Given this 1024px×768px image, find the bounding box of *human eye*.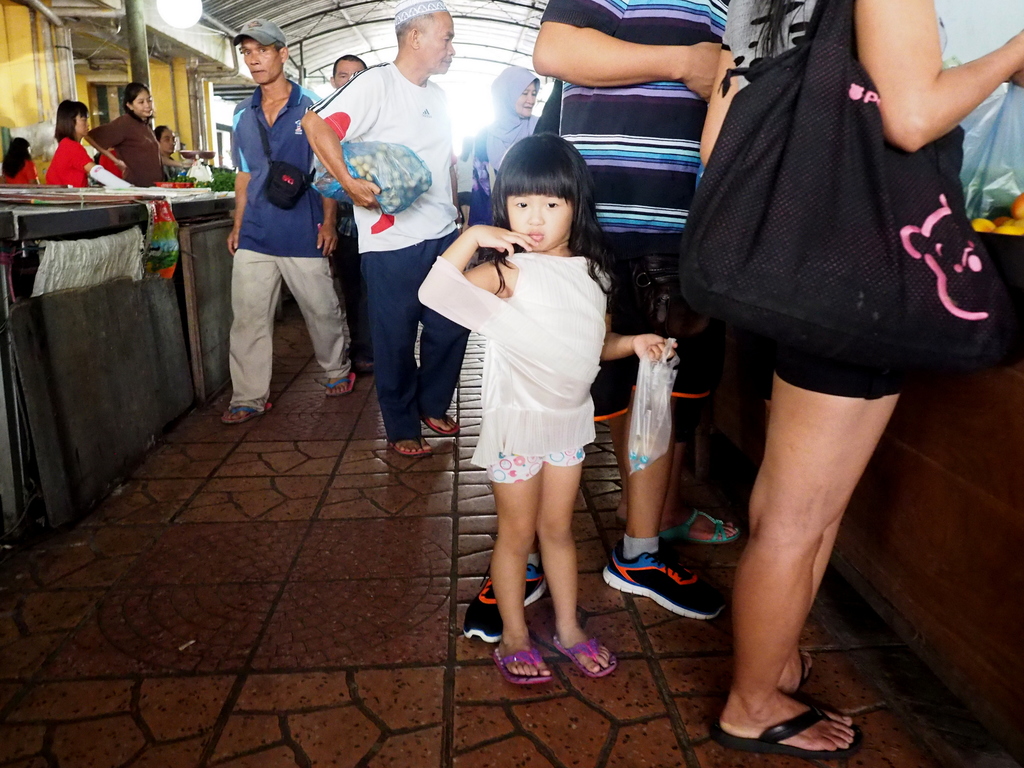
508:198:532:215.
